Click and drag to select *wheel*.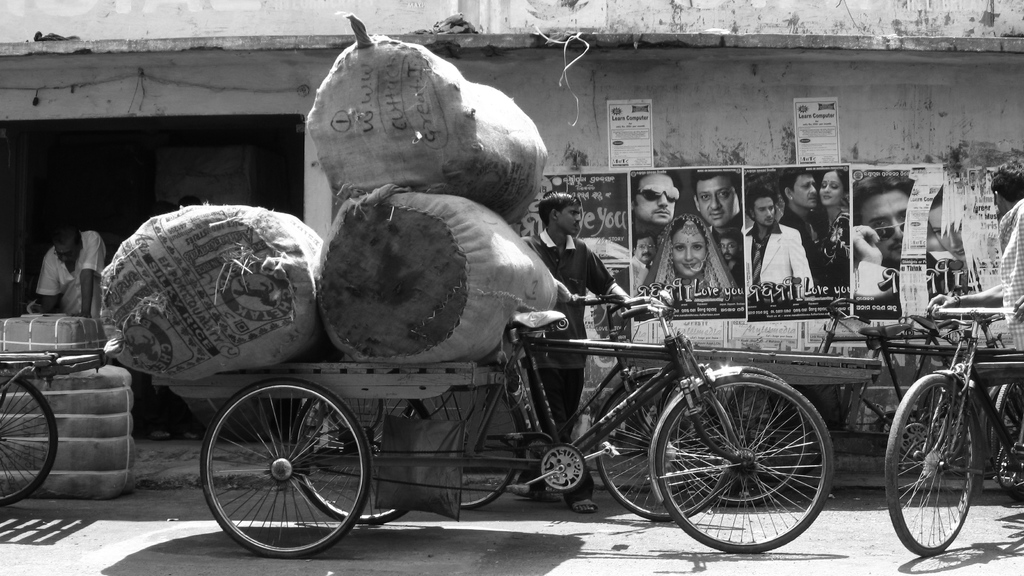
Selection: <box>991,381,1023,501</box>.
